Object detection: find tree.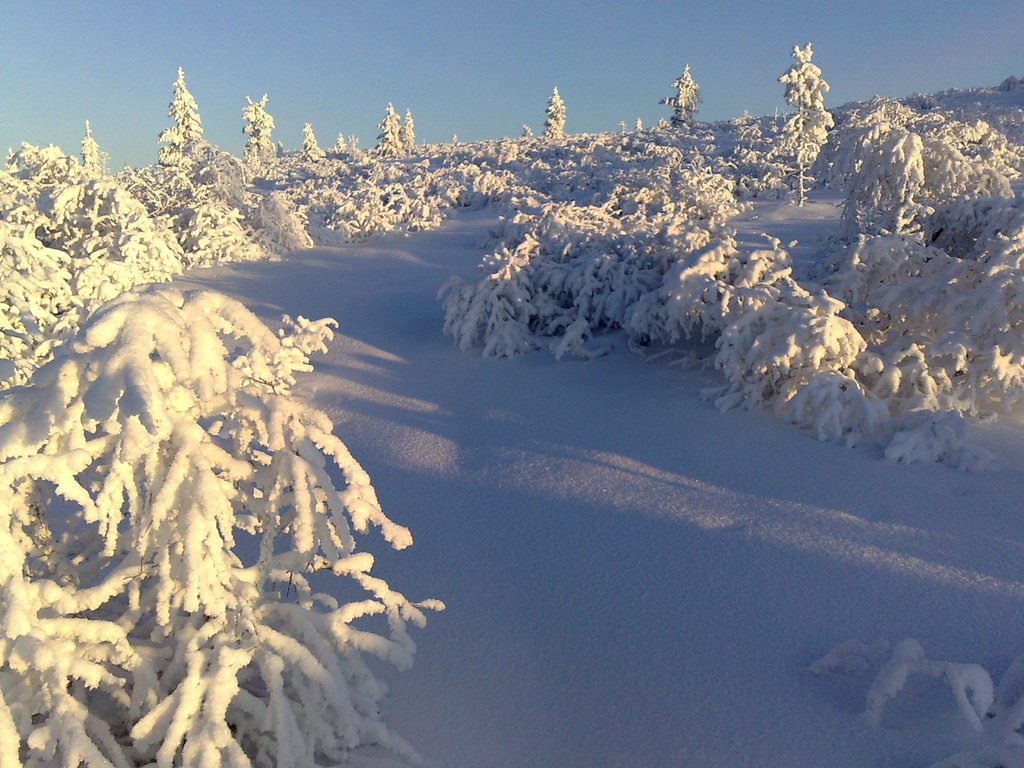
rect(380, 103, 401, 159).
